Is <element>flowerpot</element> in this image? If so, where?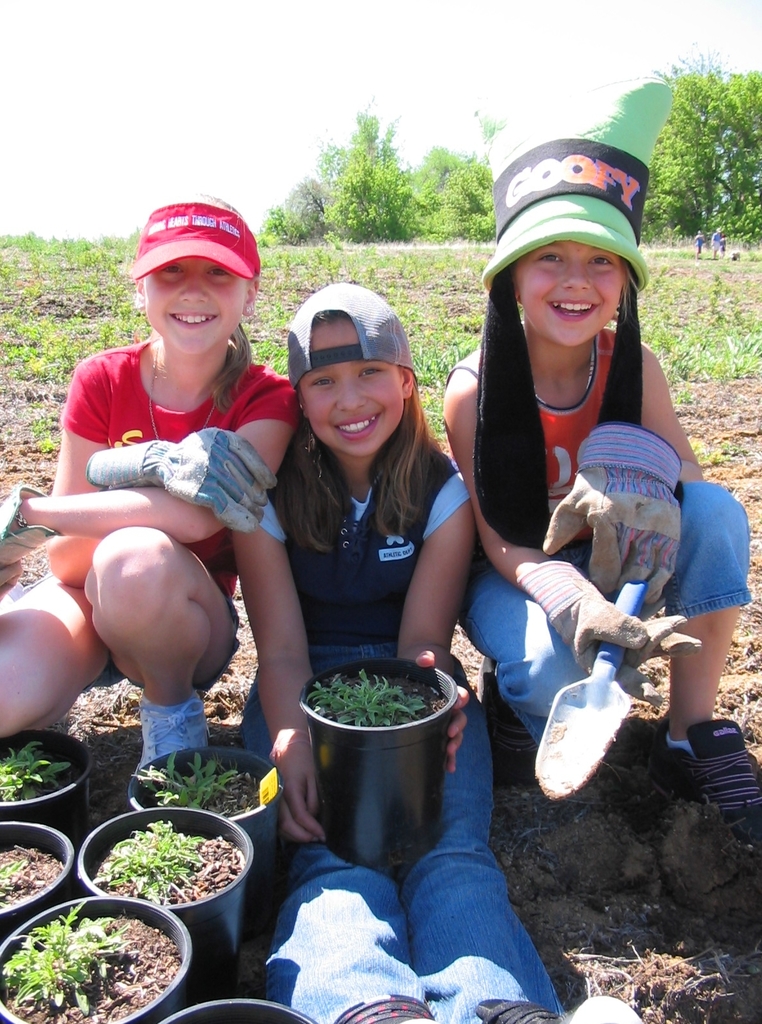
Yes, at 0/891/195/1022.
